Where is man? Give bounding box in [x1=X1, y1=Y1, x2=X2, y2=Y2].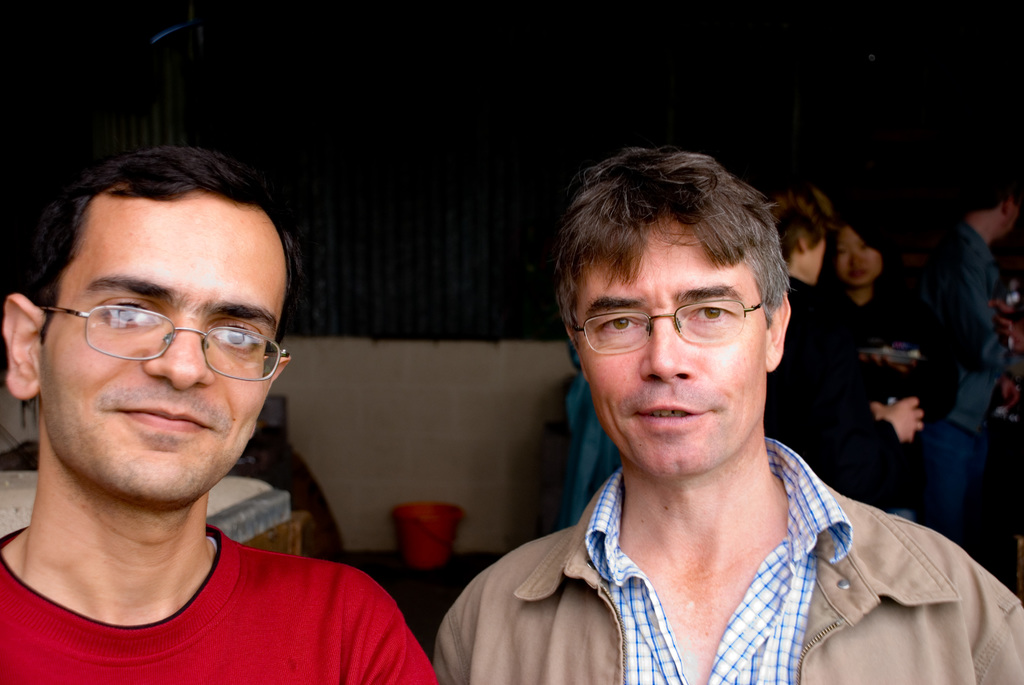
[x1=0, y1=143, x2=435, y2=684].
